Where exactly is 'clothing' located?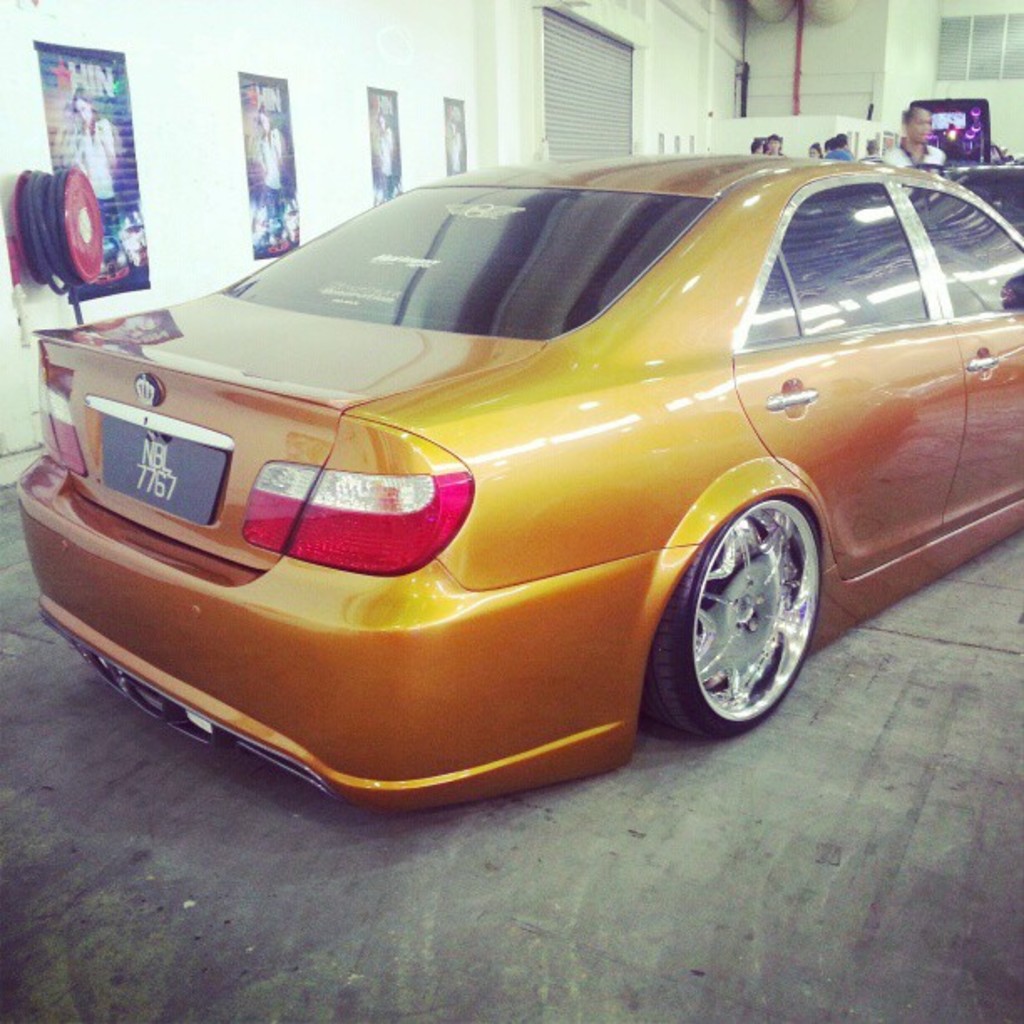
Its bounding box is 72 117 117 231.
